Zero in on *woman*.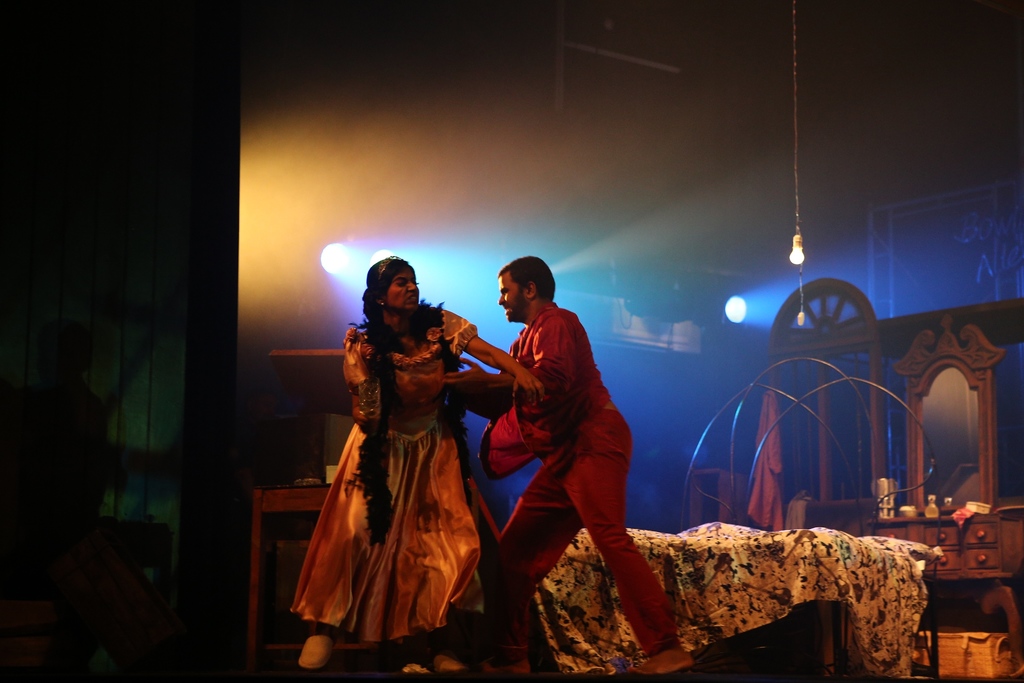
Zeroed in: rect(322, 265, 538, 664).
